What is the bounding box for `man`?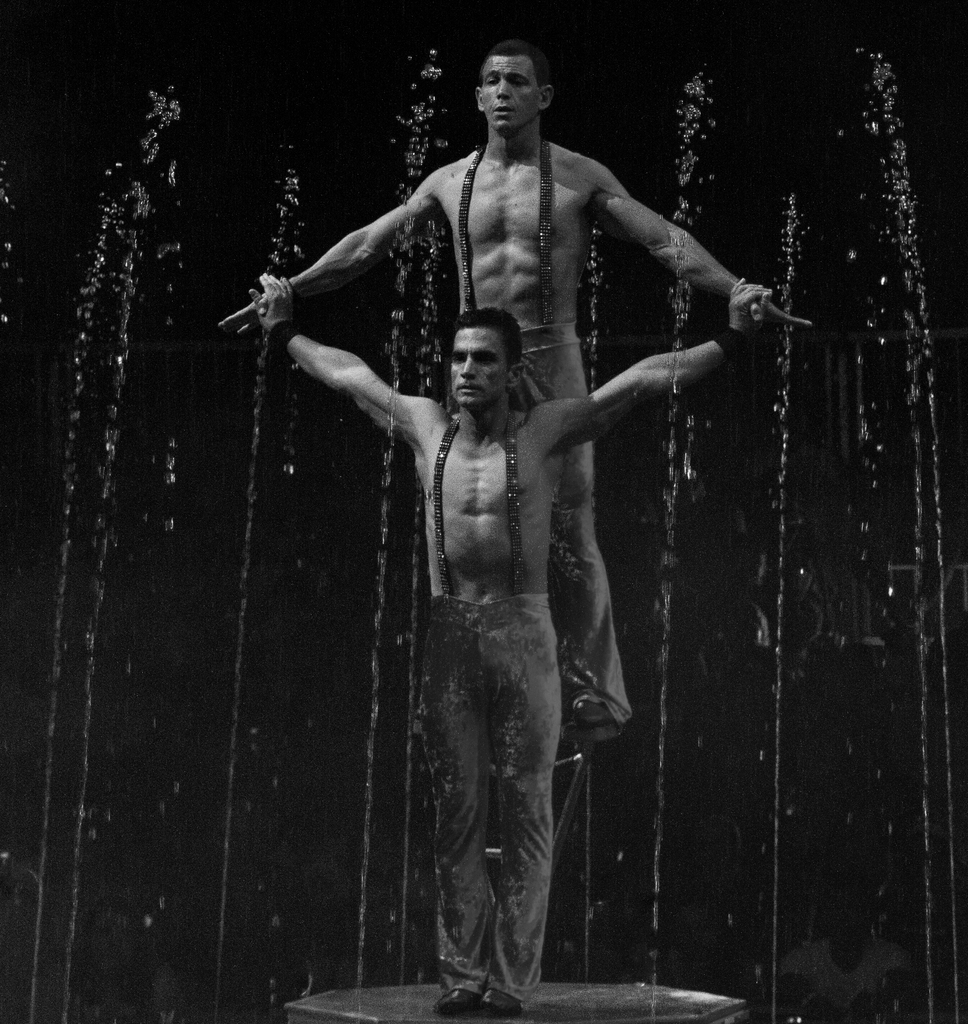
[216,46,811,742].
